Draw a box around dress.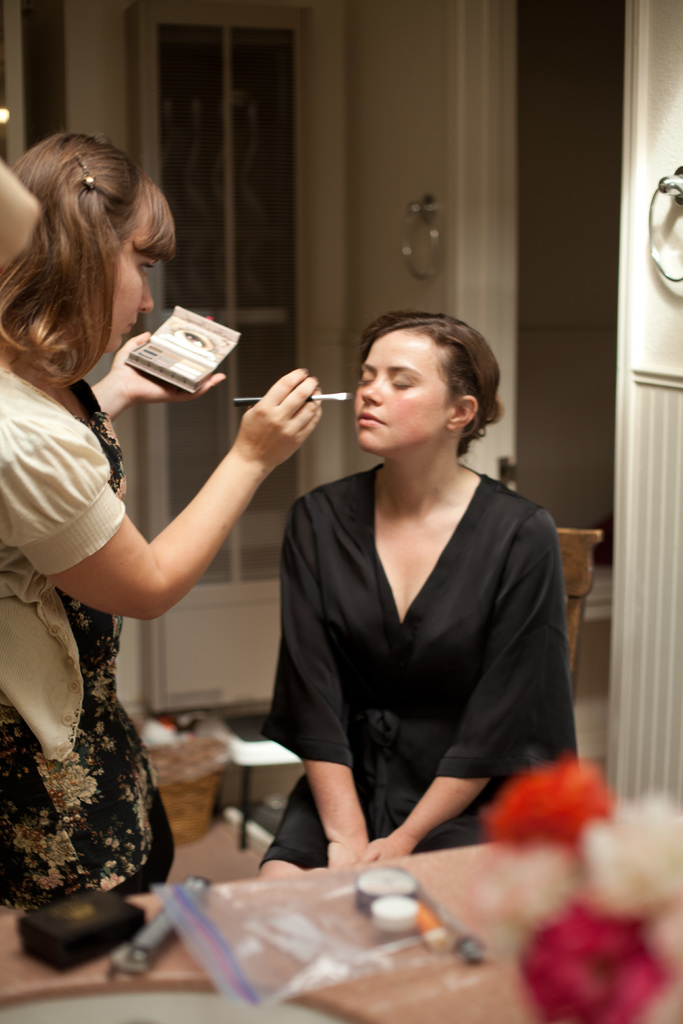
259 462 579 868.
